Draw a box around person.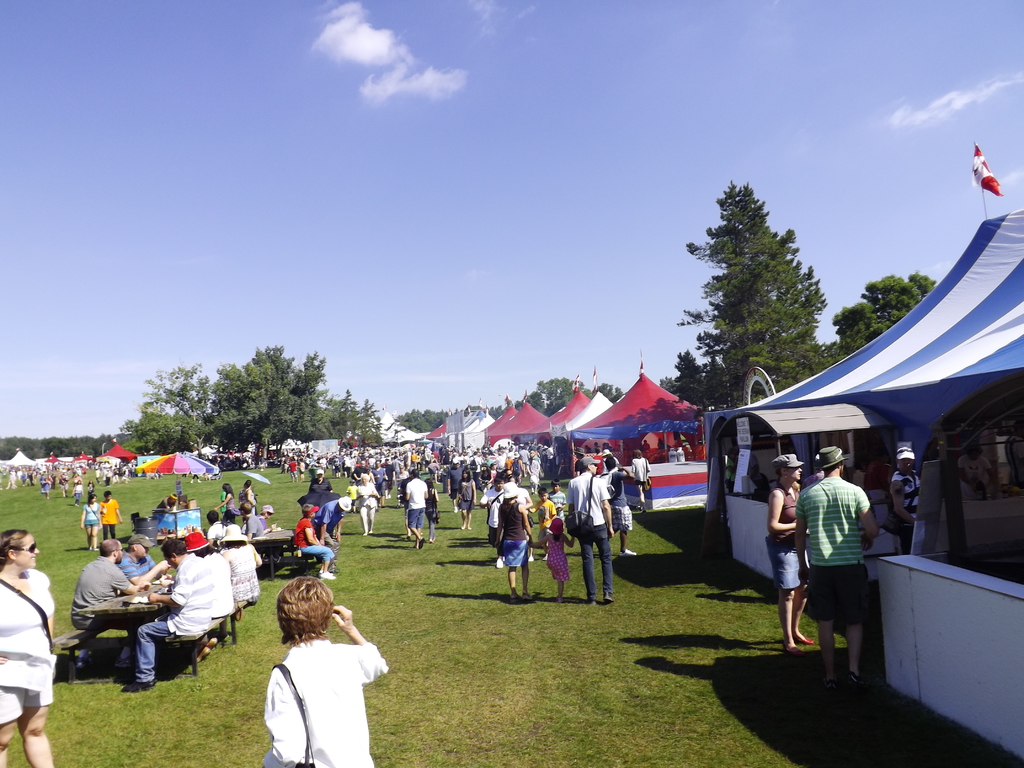
(156,490,179,518).
